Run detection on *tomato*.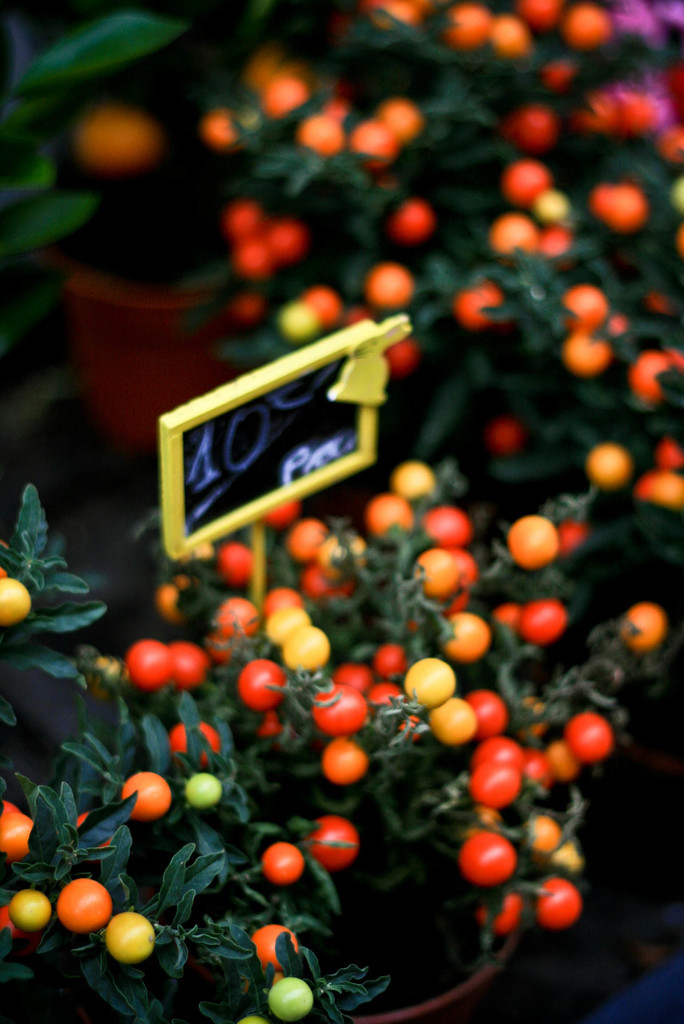
Result: x1=416, y1=550, x2=464, y2=597.
